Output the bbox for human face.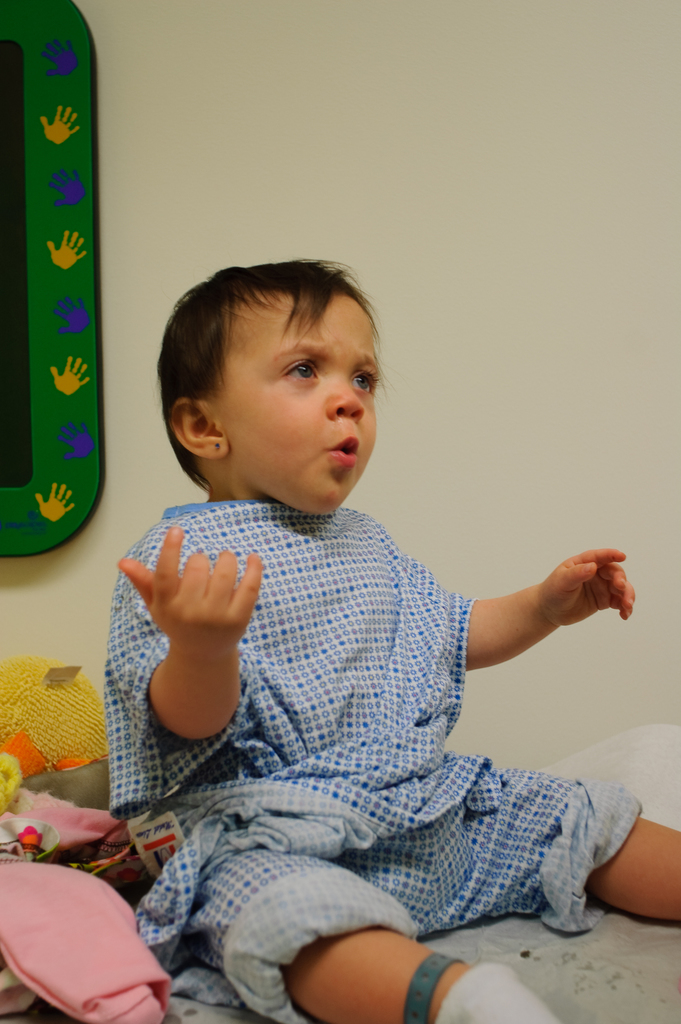
pyautogui.locateOnScreen(221, 298, 380, 515).
